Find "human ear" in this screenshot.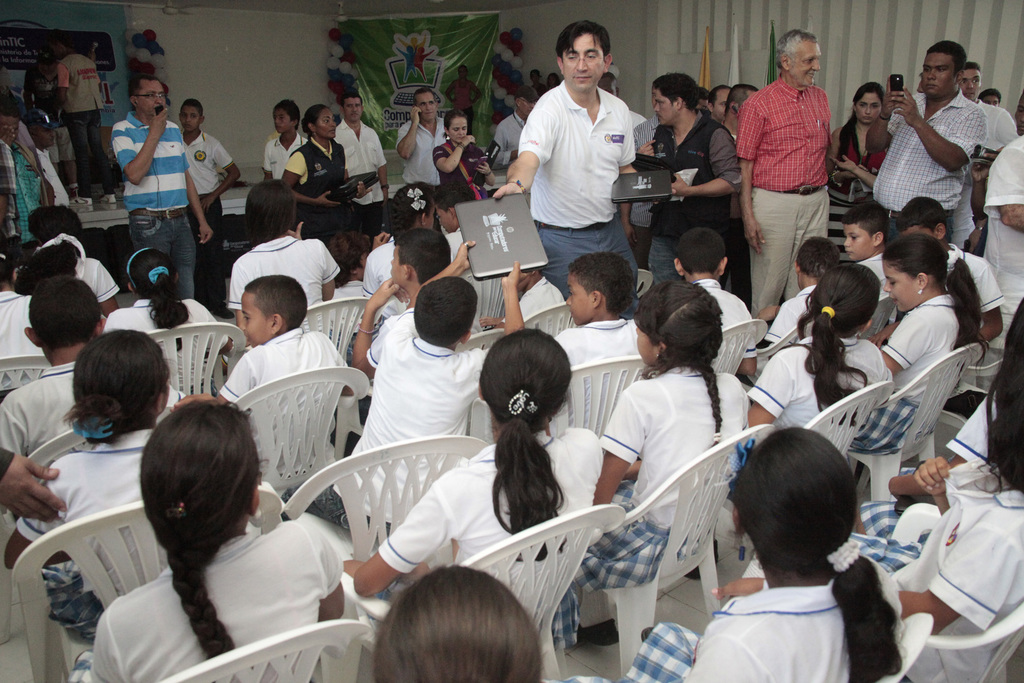
The bounding box for "human ear" is crop(592, 290, 600, 306).
